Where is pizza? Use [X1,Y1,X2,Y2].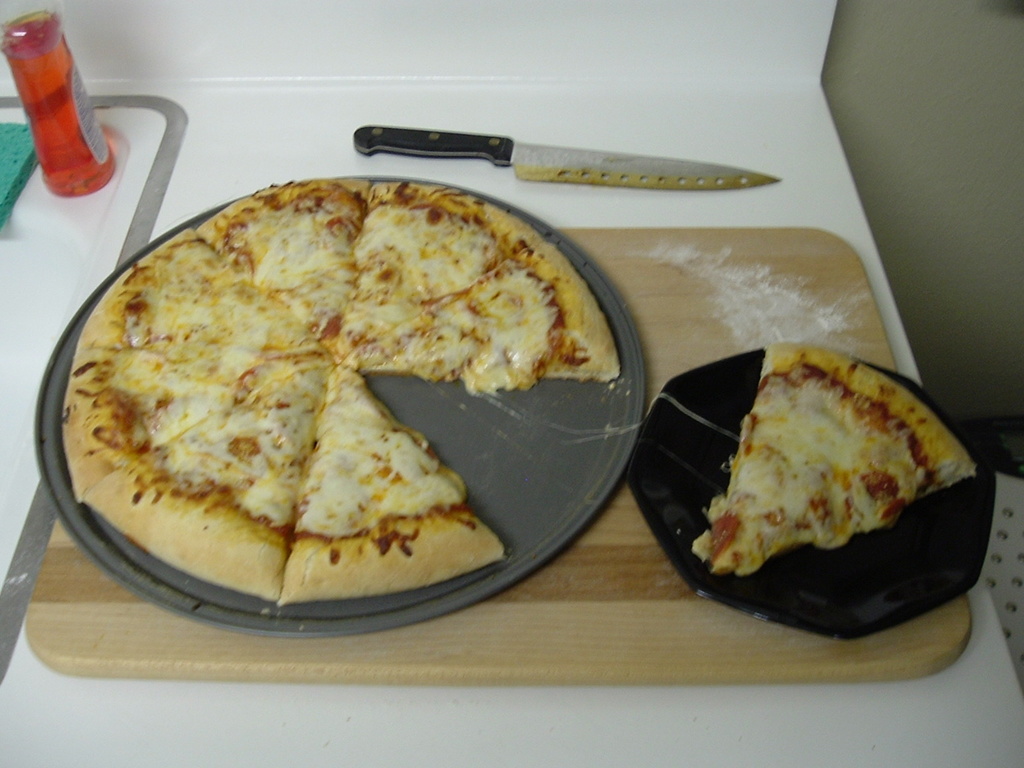
[278,366,513,606].
